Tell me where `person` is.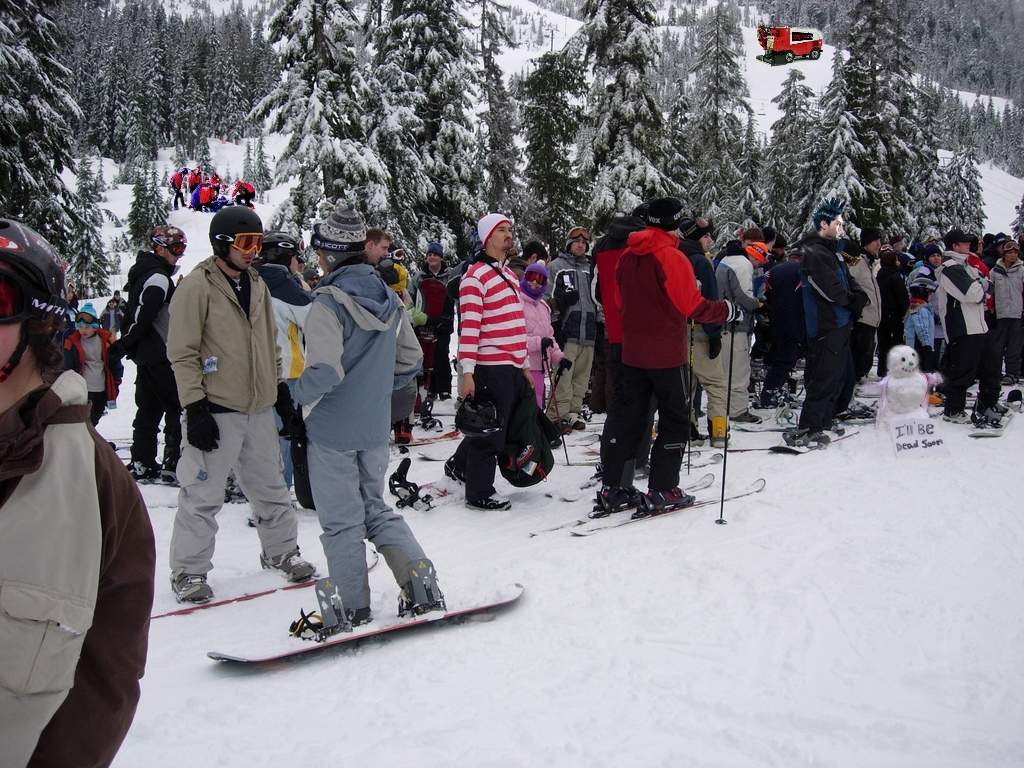
`person` is at box=[708, 221, 785, 396].
